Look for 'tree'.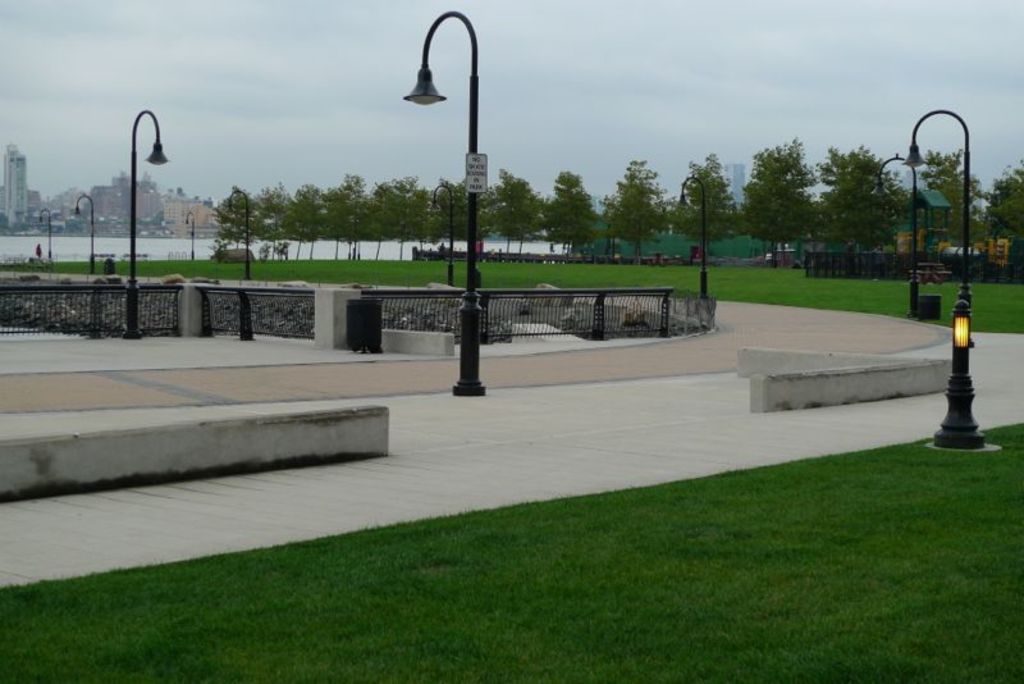
Found: <bbox>428, 173, 465, 260</bbox>.
